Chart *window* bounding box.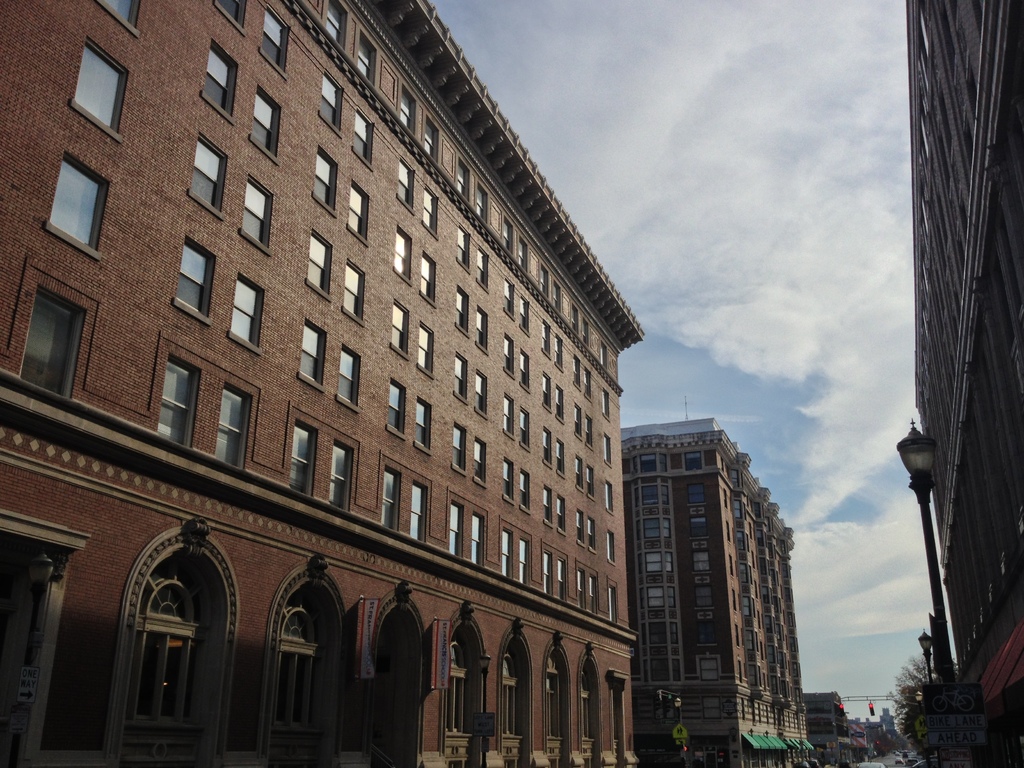
Charted: bbox(575, 458, 581, 493).
